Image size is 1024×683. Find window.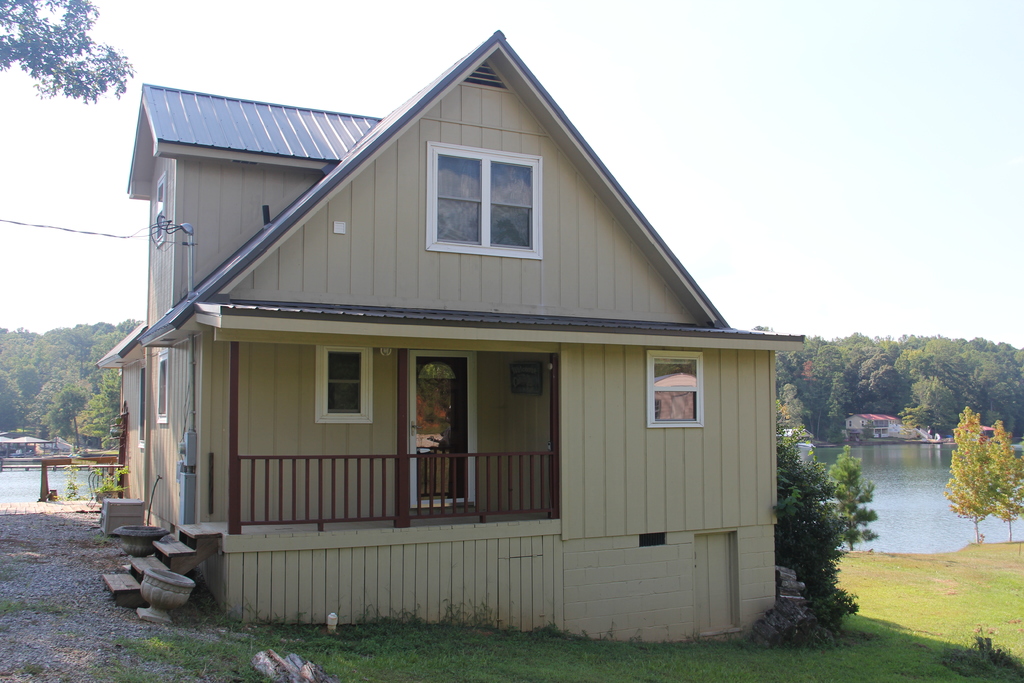
{"left": 159, "top": 358, "right": 169, "bottom": 424}.
